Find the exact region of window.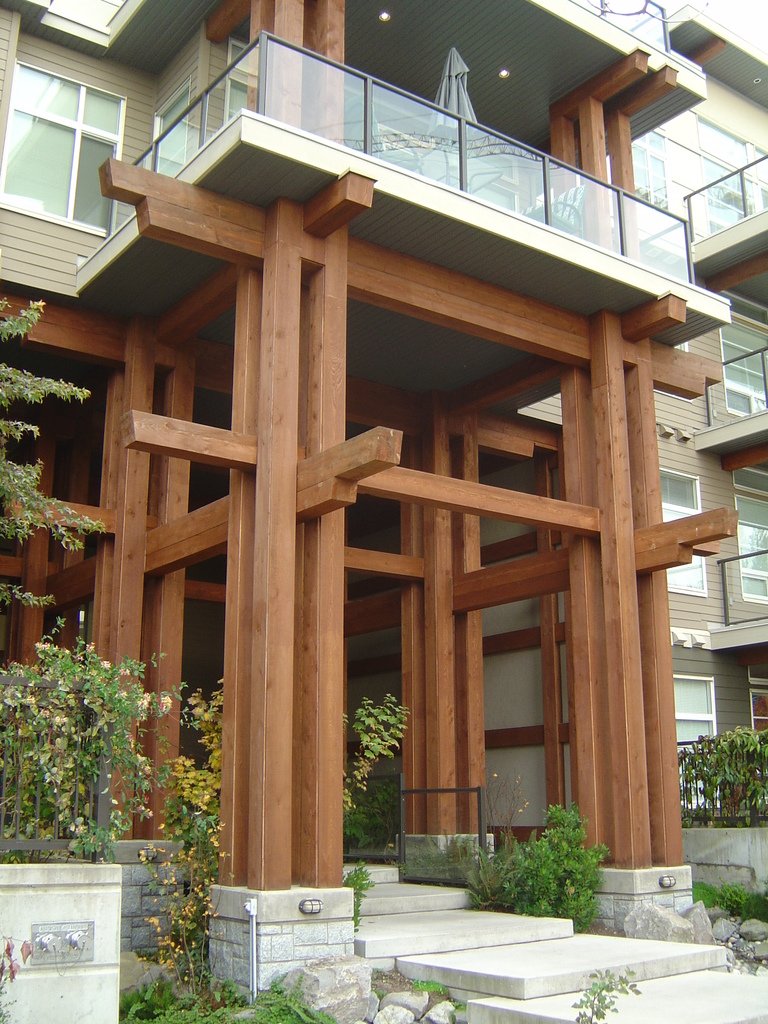
Exact region: (689,154,767,244).
